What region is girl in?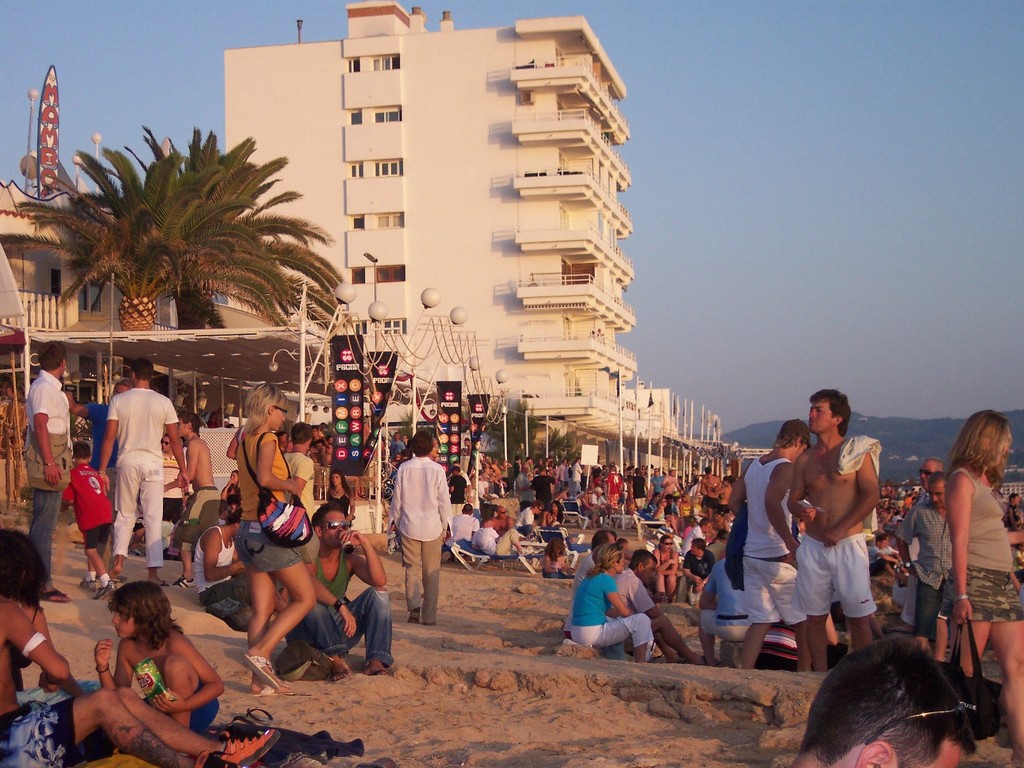
[949, 407, 1022, 764].
